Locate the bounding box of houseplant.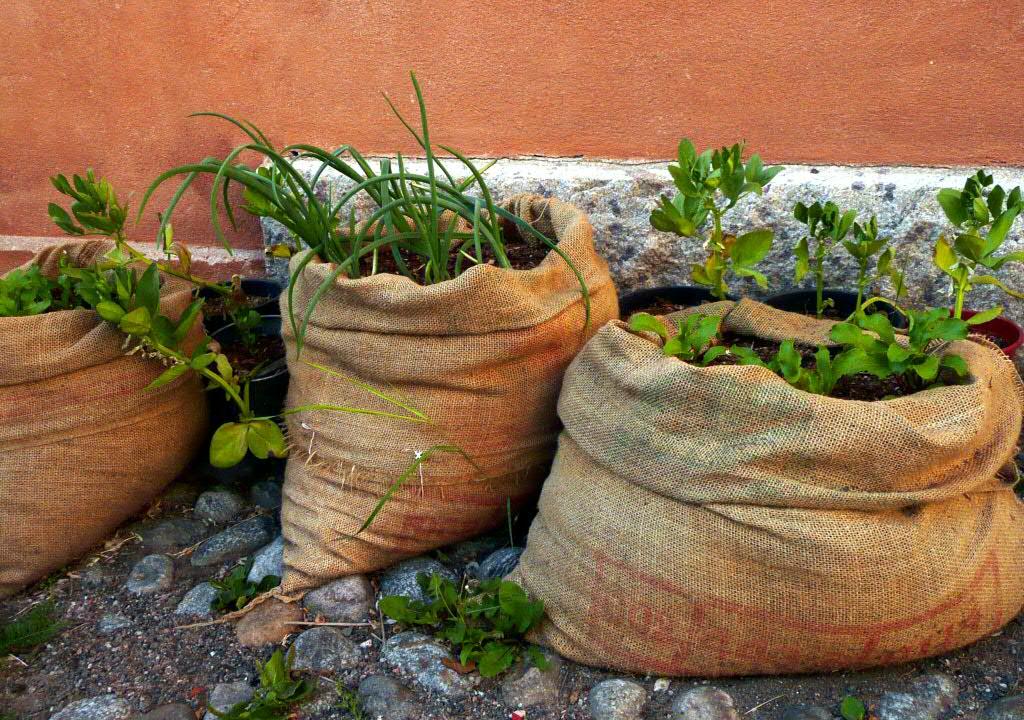
Bounding box: l=3, t=169, r=223, b=591.
